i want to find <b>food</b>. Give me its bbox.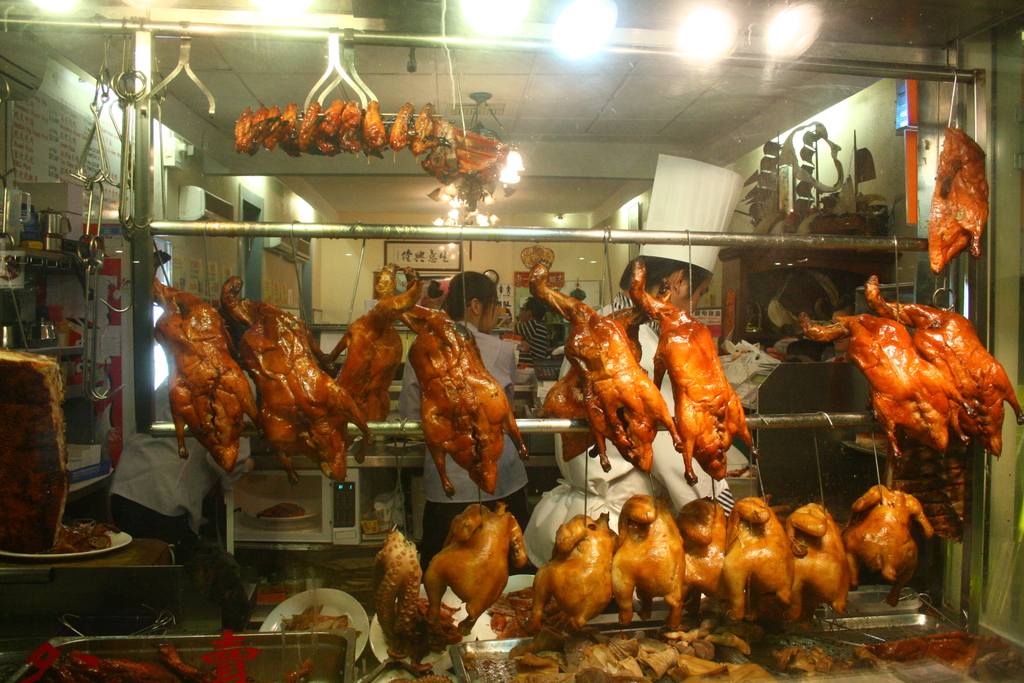
bbox(408, 102, 446, 156).
